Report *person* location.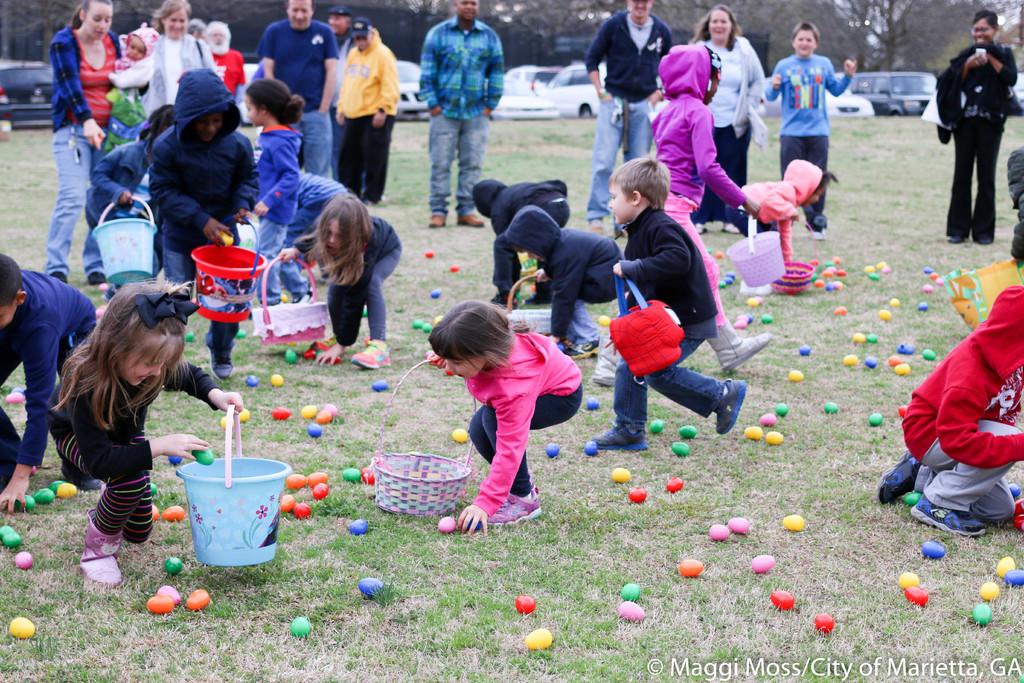
Report: rect(329, 4, 363, 201).
